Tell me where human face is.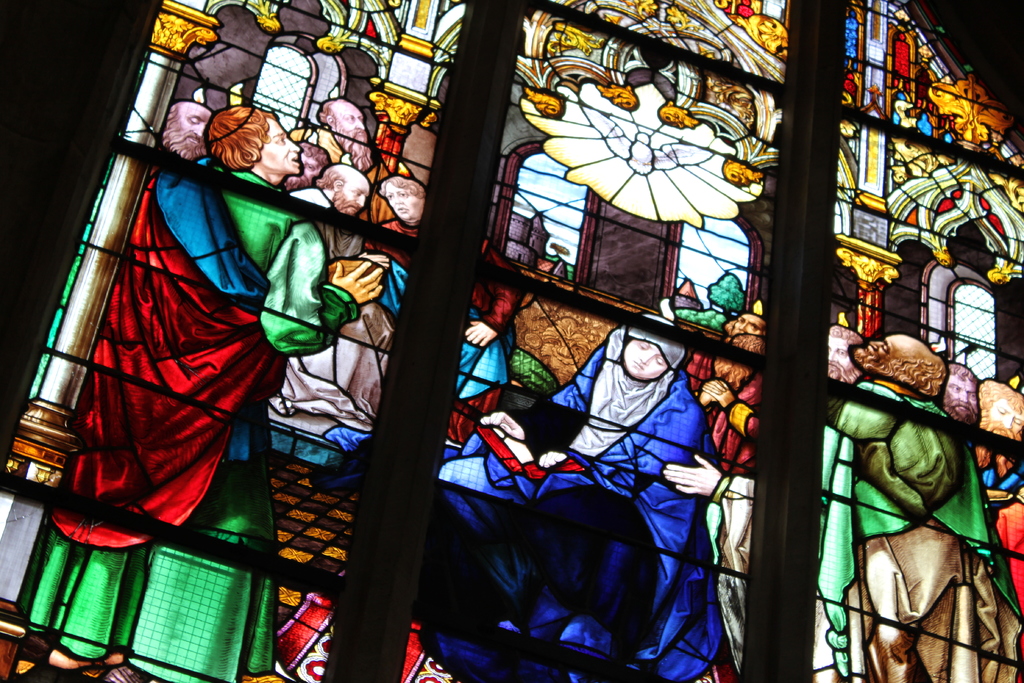
human face is at locate(387, 183, 423, 220).
